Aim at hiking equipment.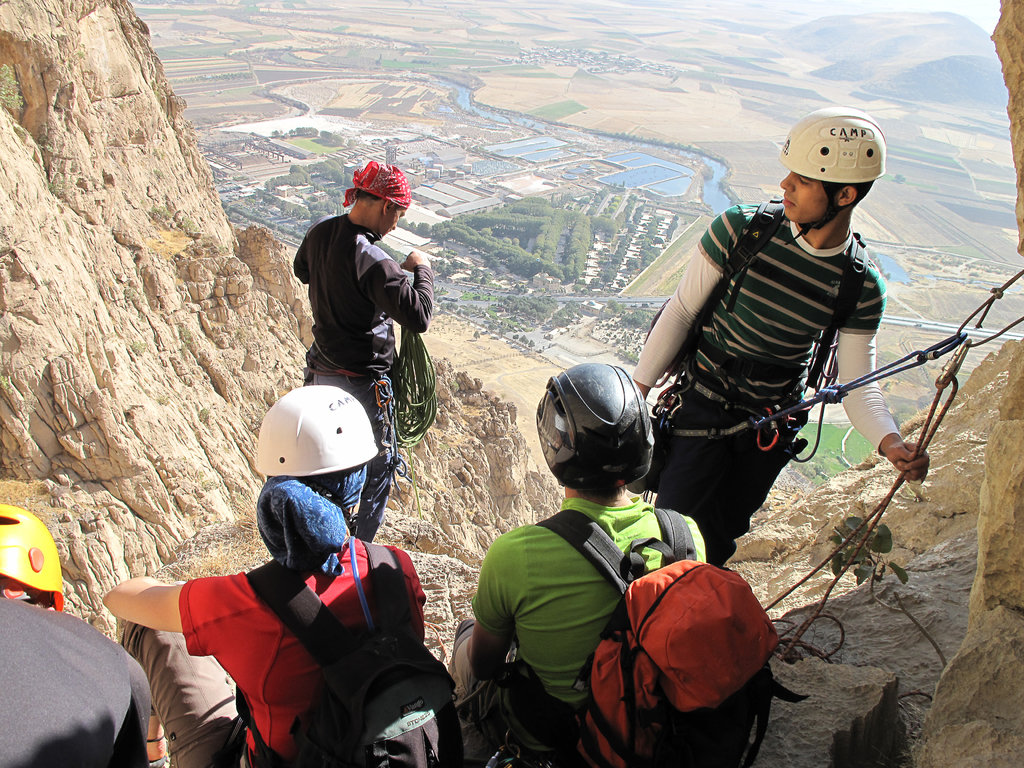
Aimed at <box>529,360,660,491</box>.
